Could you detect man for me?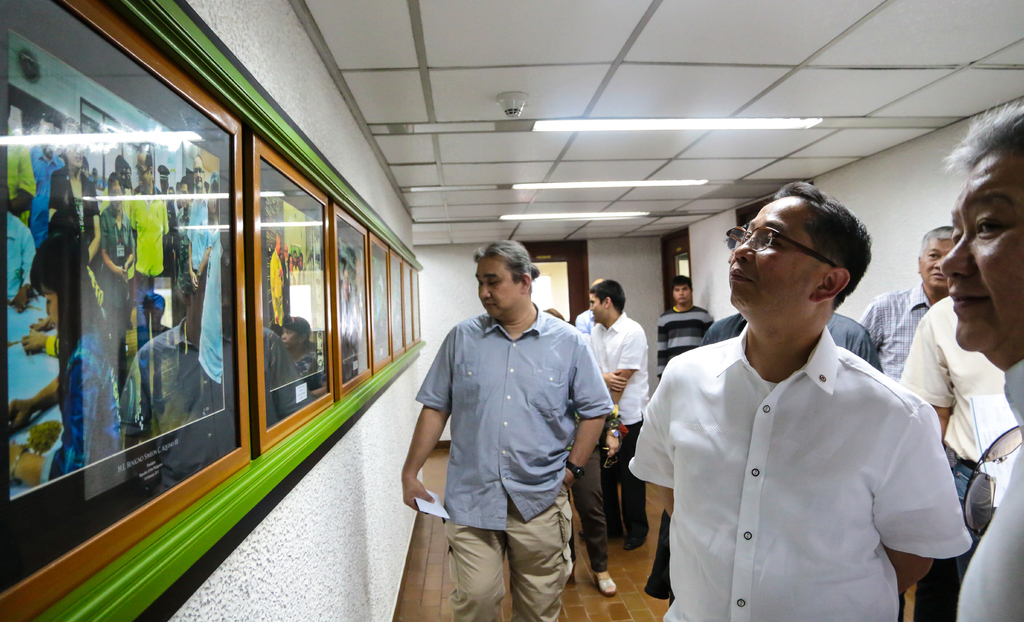
Detection result: crop(6, 85, 37, 223).
